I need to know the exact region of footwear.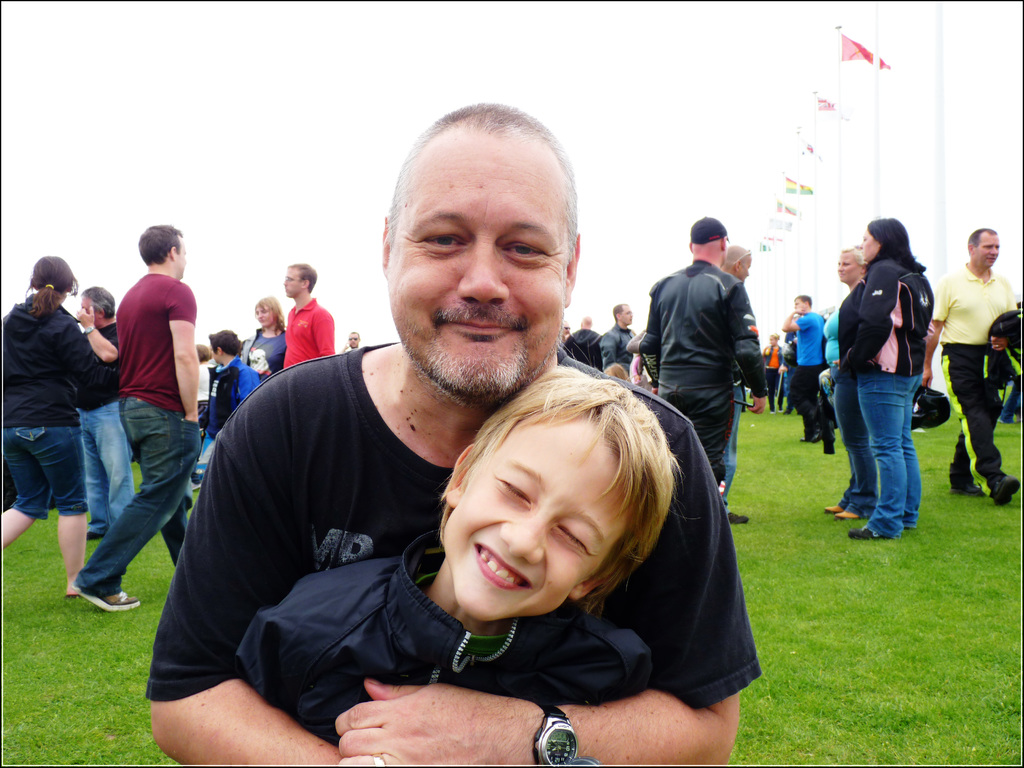
Region: (x1=70, y1=584, x2=141, y2=614).
